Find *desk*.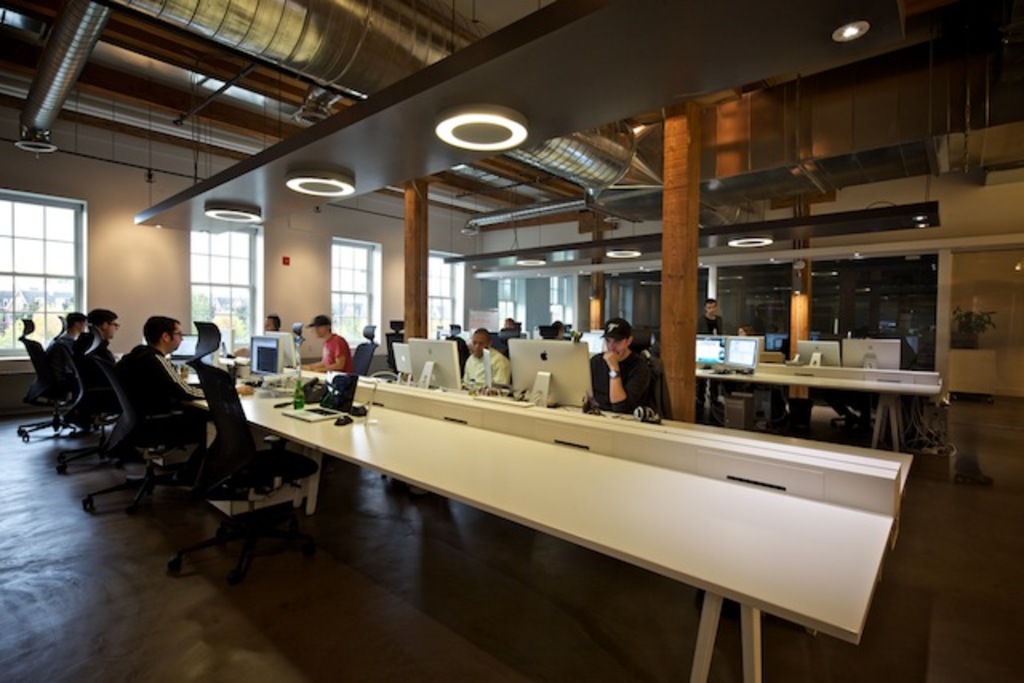
x1=187, y1=368, x2=902, y2=670.
